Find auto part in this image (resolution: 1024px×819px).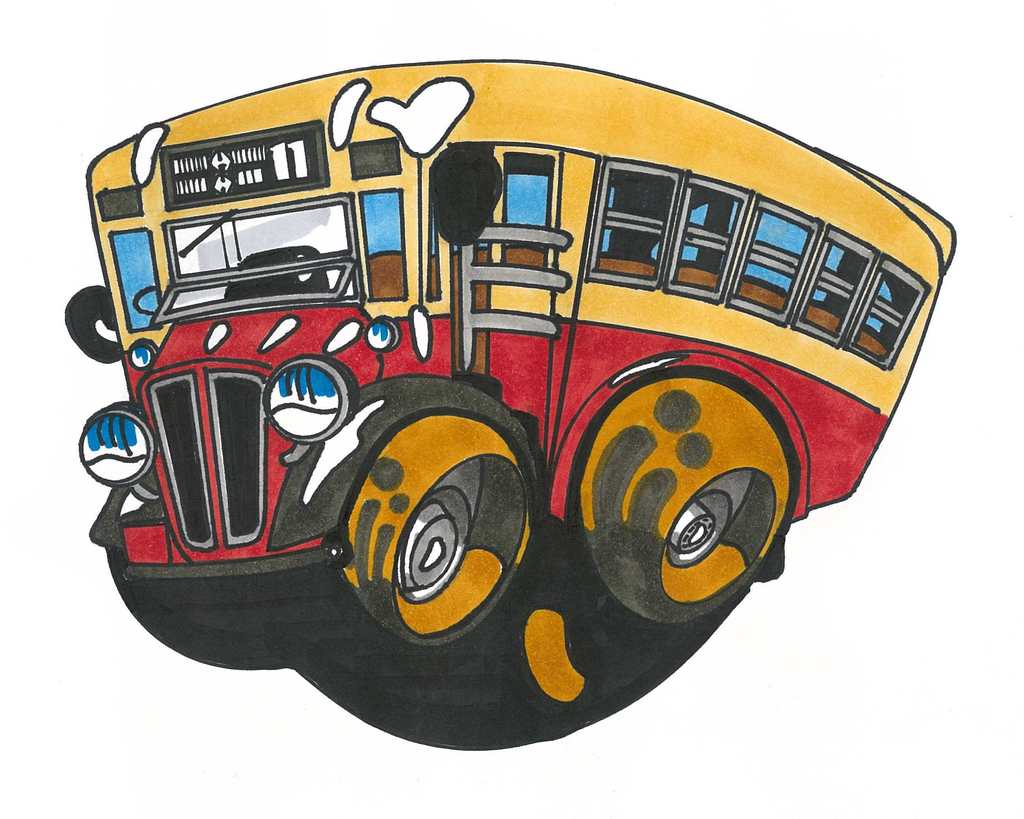
[left=570, top=154, right=695, bottom=294].
